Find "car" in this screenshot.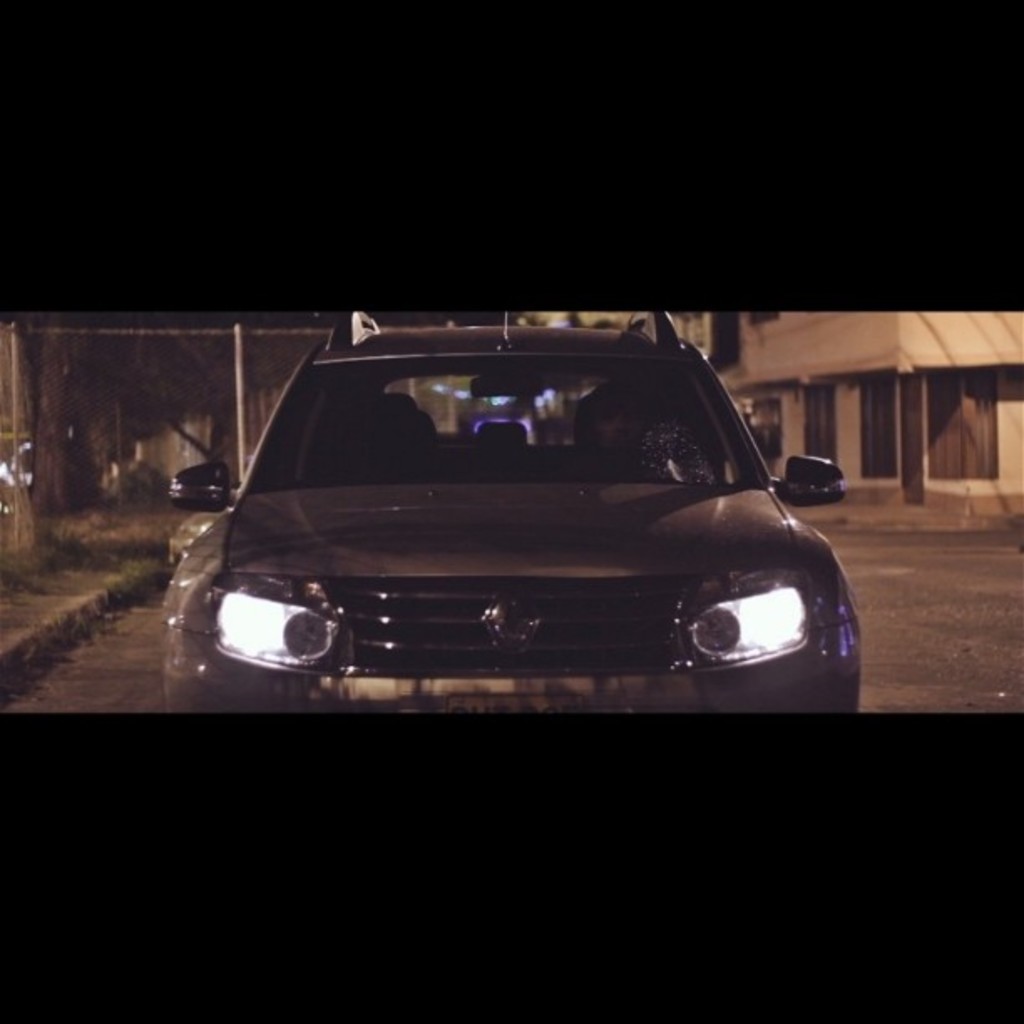
The bounding box for "car" is l=167, t=301, r=848, b=730.
